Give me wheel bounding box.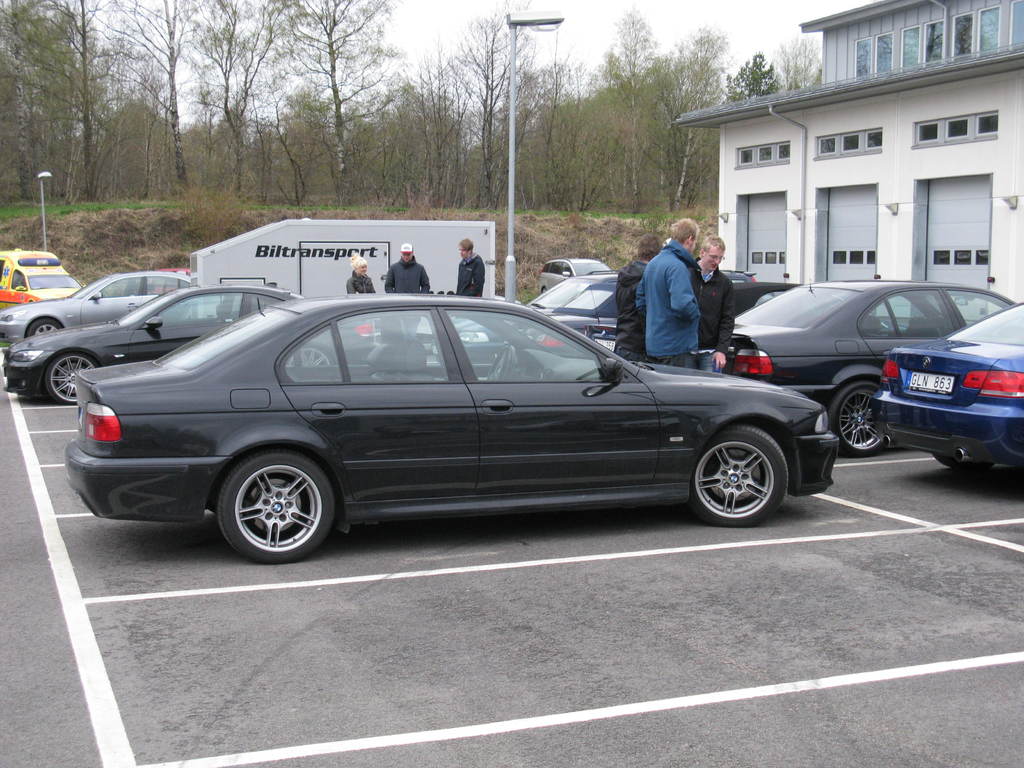
bbox=(824, 376, 900, 460).
